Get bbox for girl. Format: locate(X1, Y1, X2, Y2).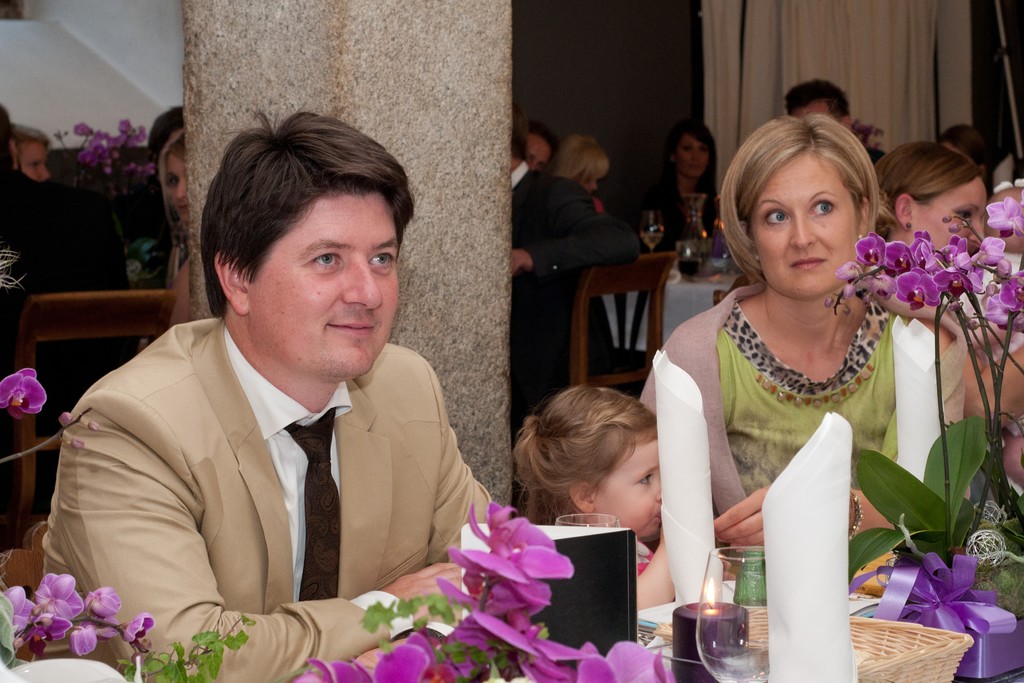
locate(648, 109, 977, 600).
